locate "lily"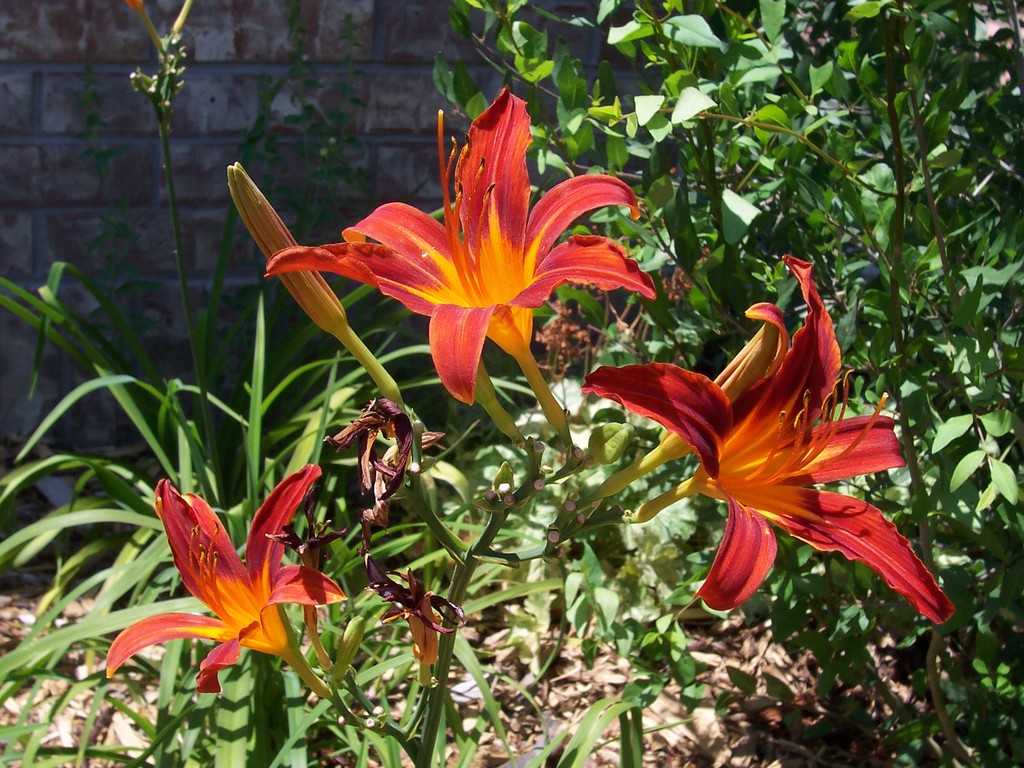
locate(578, 254, 955, 634)
